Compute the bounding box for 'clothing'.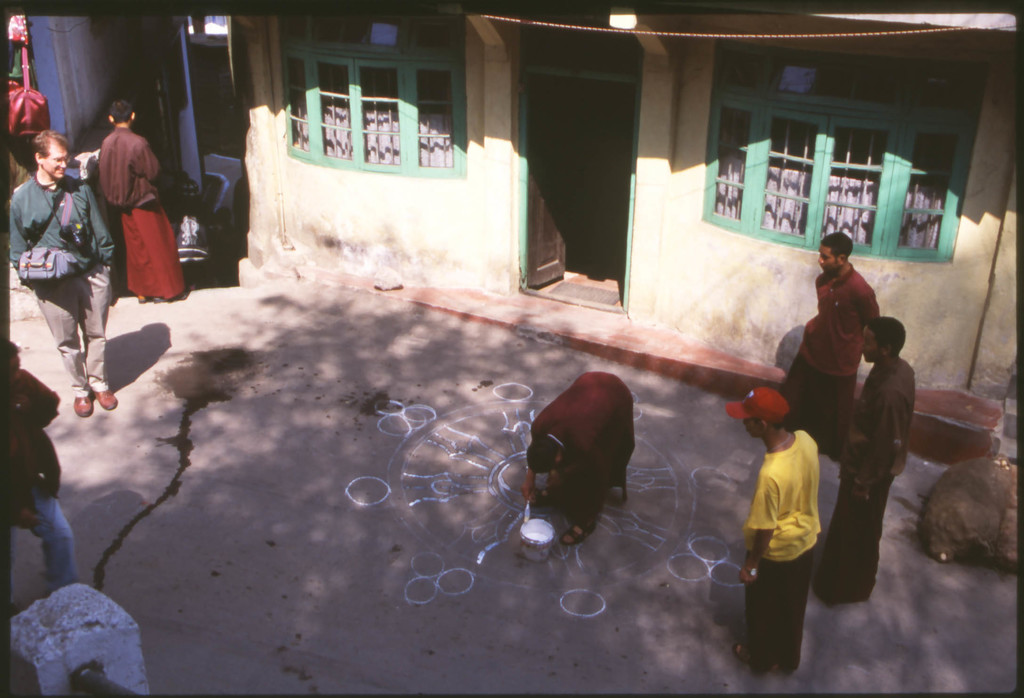
<bbox>774, 253, 883, 469</bbox>.
